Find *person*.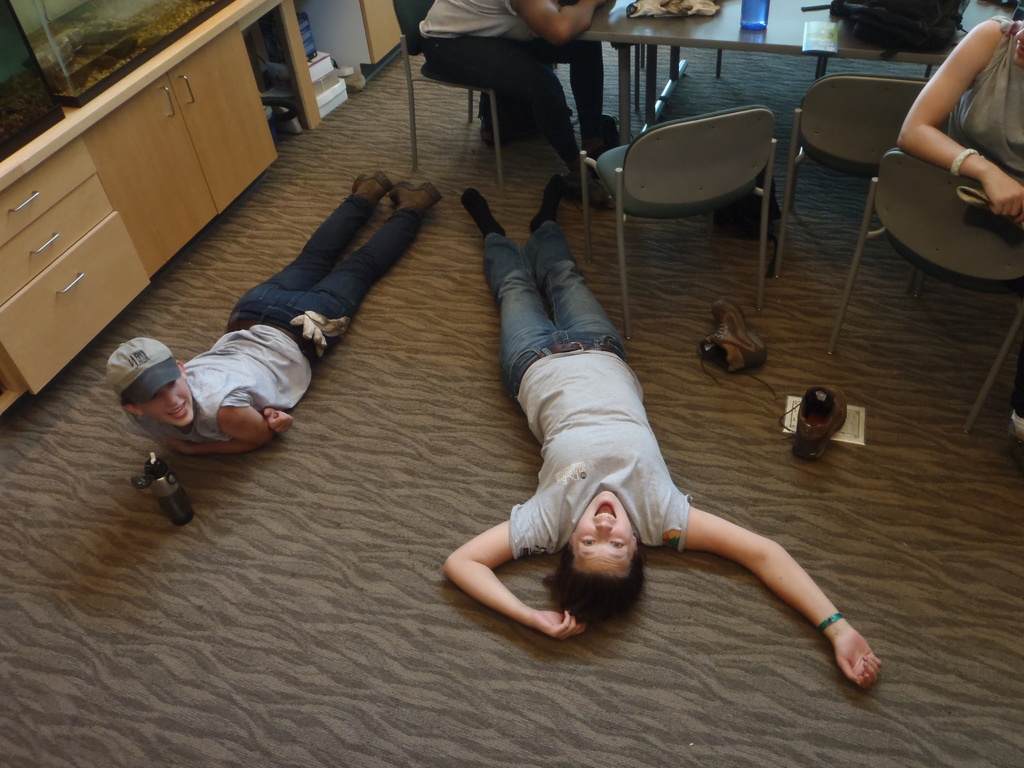
[418, 0, 623, 210].
